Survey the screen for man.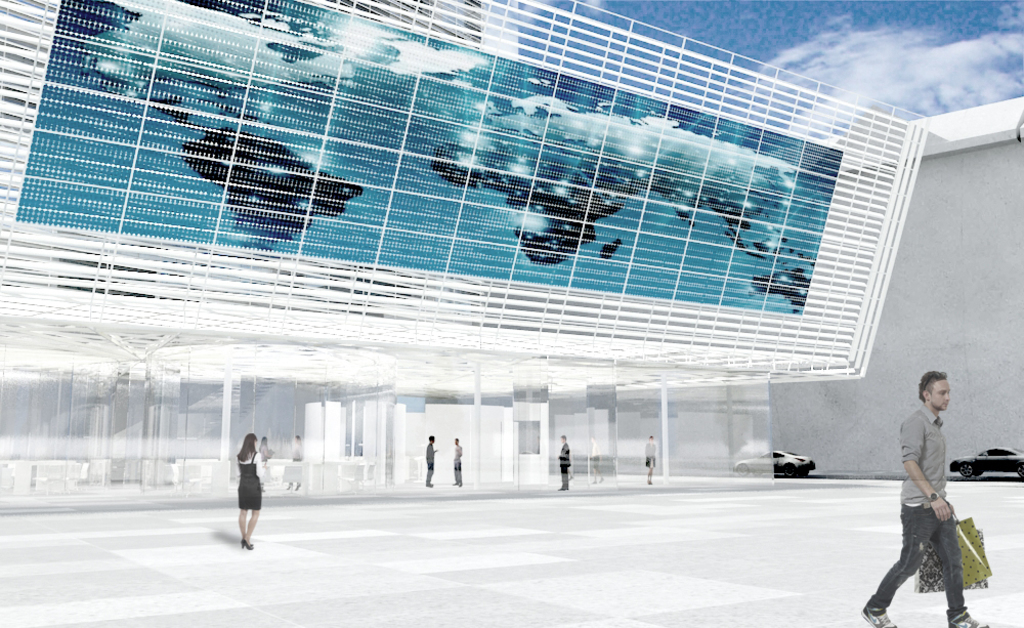
Survey found: <region>425, 432, 434, 487</region>.
